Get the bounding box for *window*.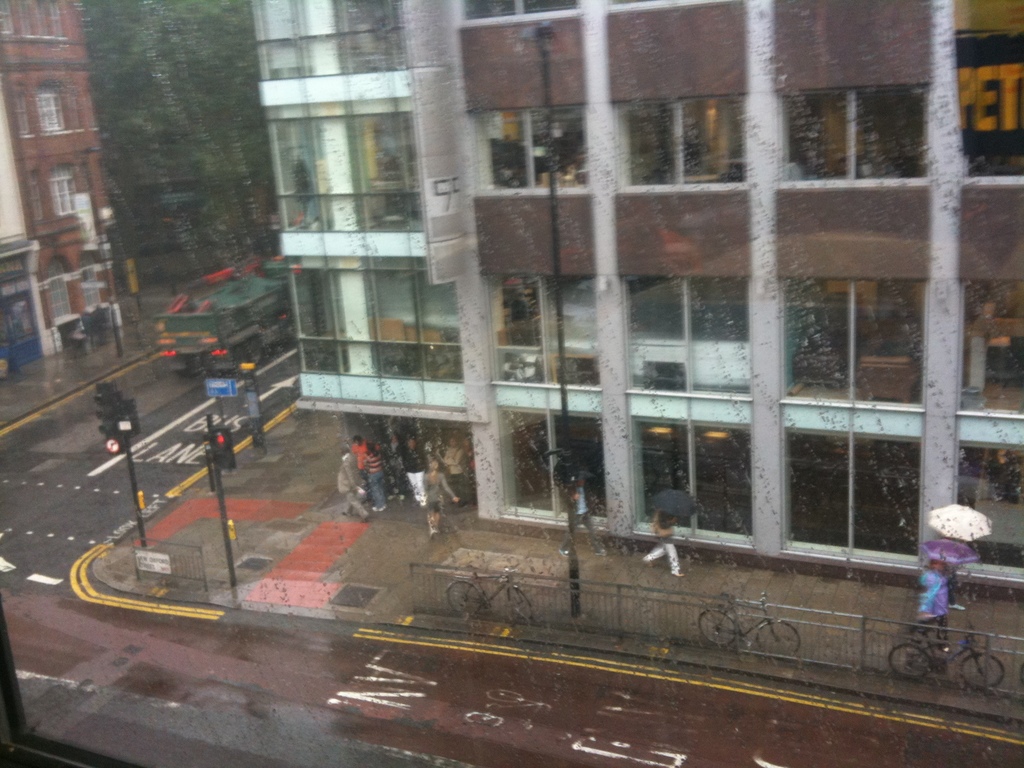
(left=957, top=446, right=1023, bottom=572).
